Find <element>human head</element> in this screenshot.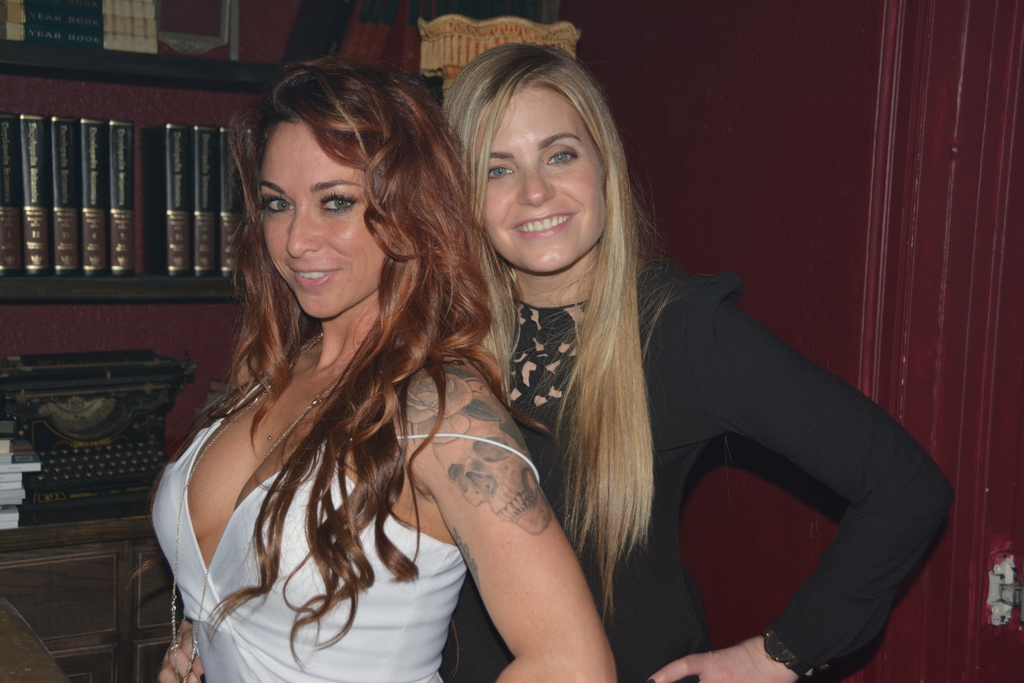
The bounding box for <element>human head</element> is 254/63/451/320.
